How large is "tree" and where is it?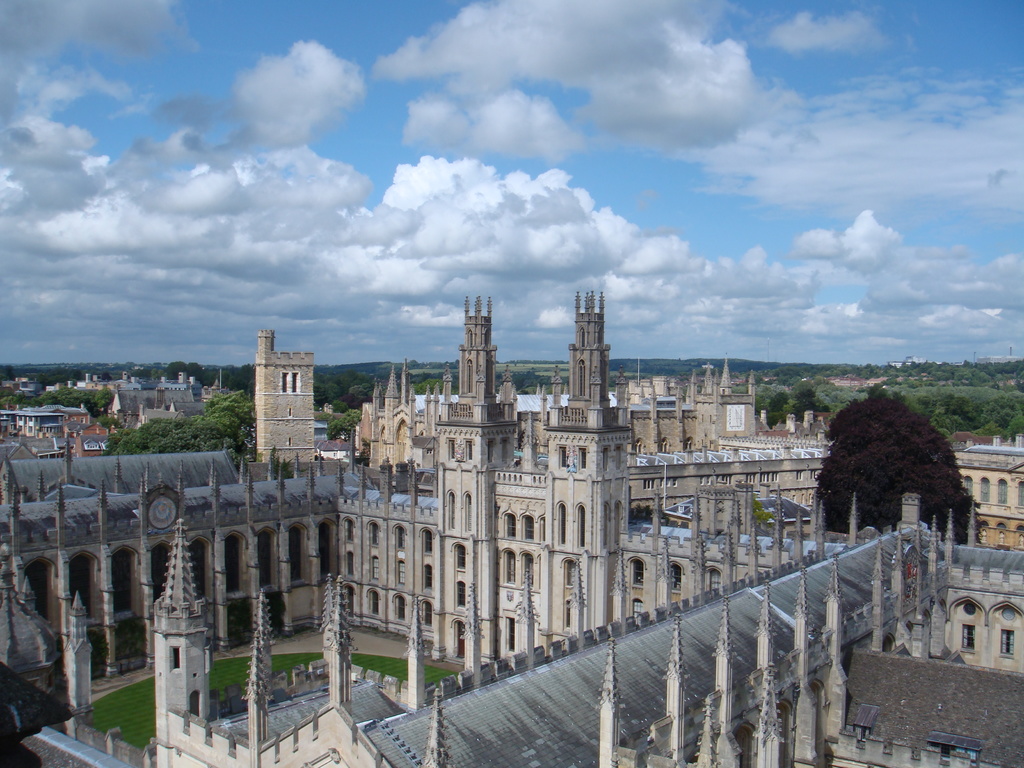
Bounding box: [209, 365, 240, 384].
